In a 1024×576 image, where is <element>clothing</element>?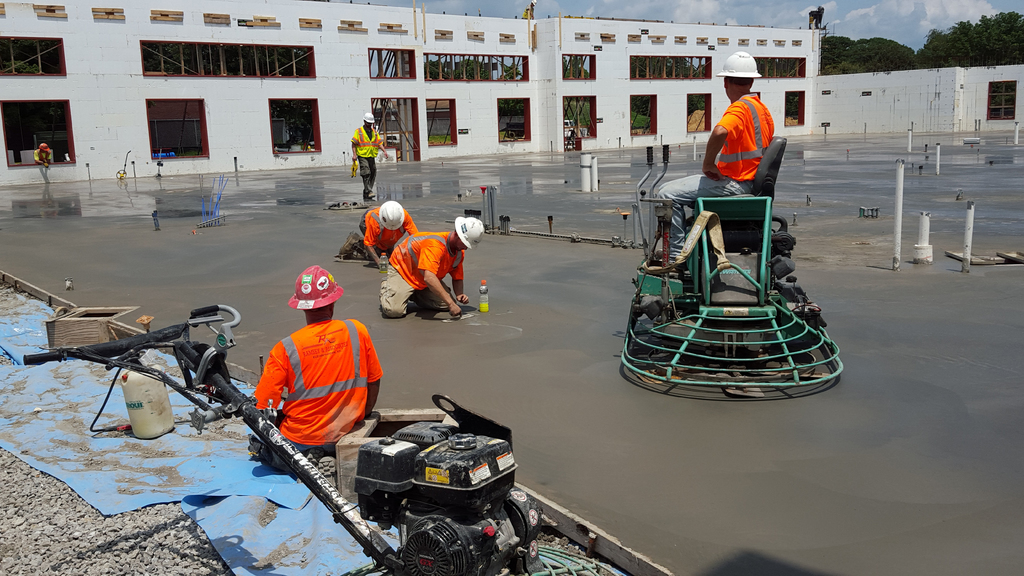
359/117/385/191.
